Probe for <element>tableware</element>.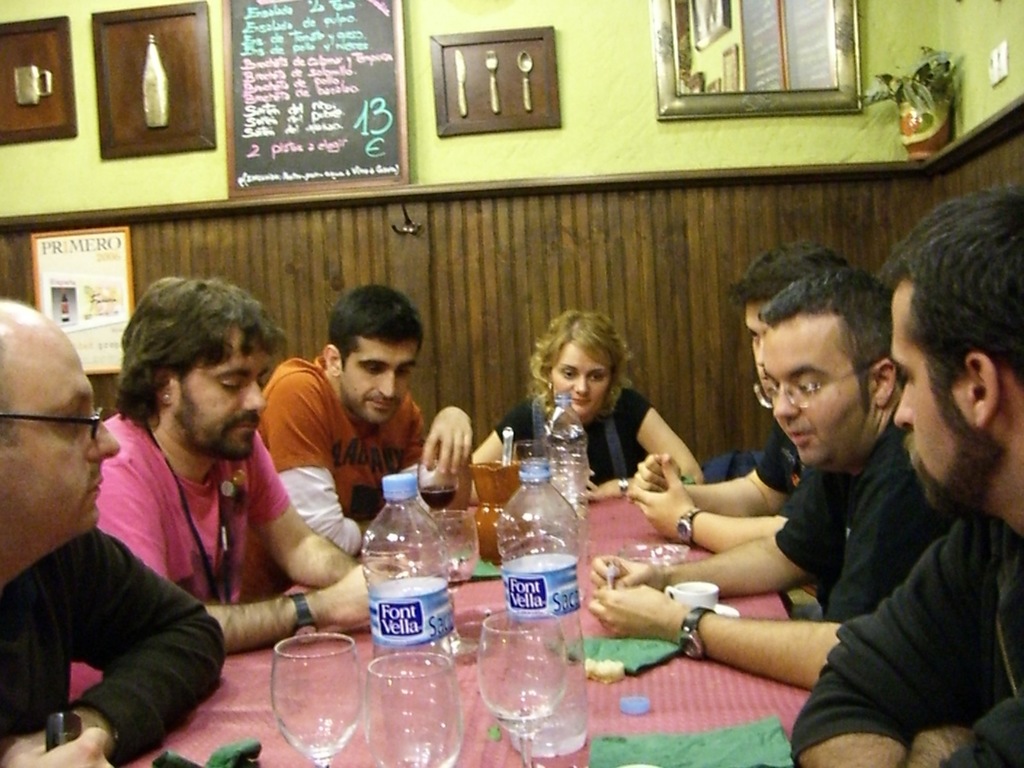
Probe result: {"x1": 465, "y1": 627, "x2": 591, "y2": 753}.
